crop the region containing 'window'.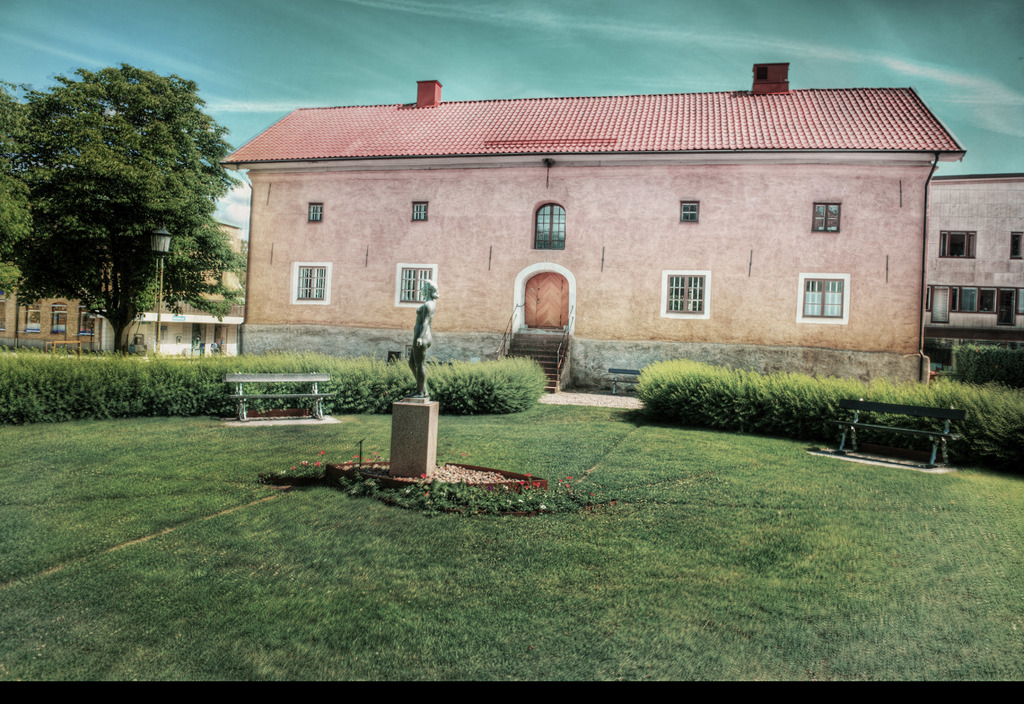
Crop region: [1011,233,1023,259].
